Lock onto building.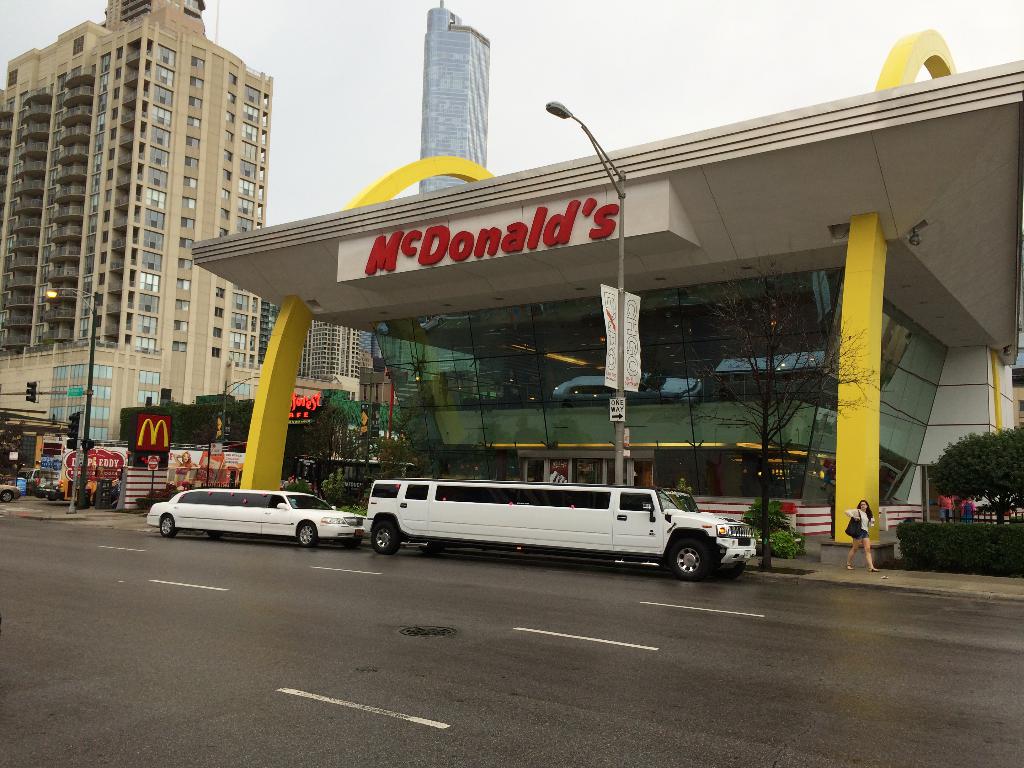
Locked: pyautogui.locateOnScreen(301, 317, 362, 376).
